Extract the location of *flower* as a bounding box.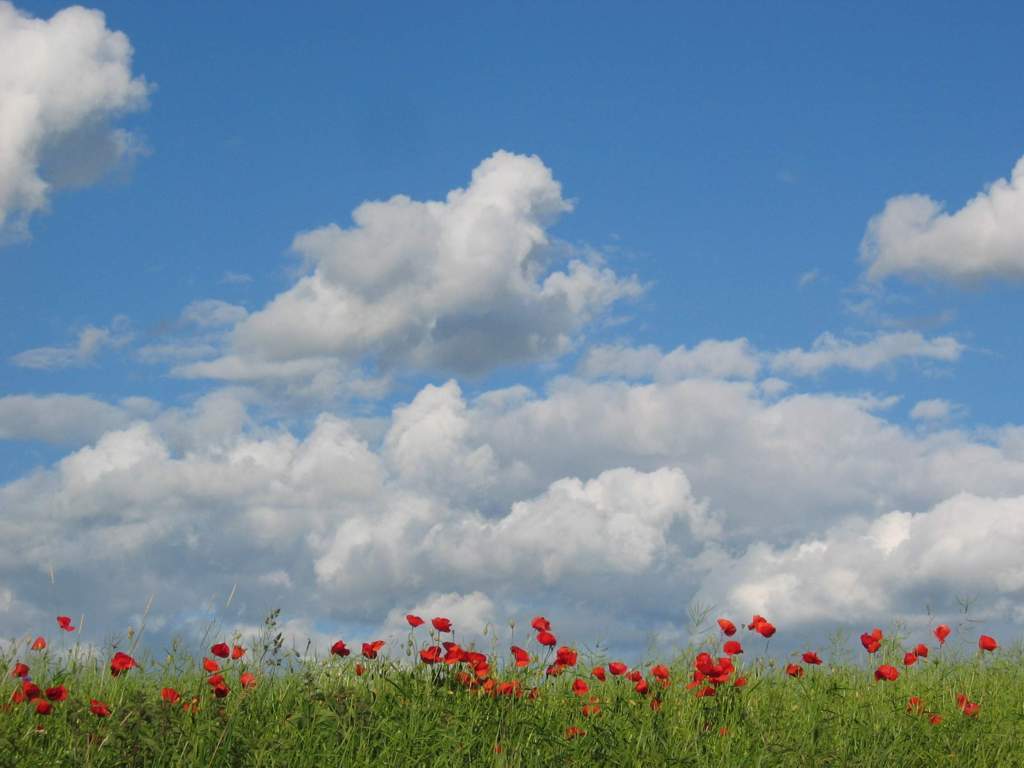
left=608, top=660, right=628, bottom=673.
